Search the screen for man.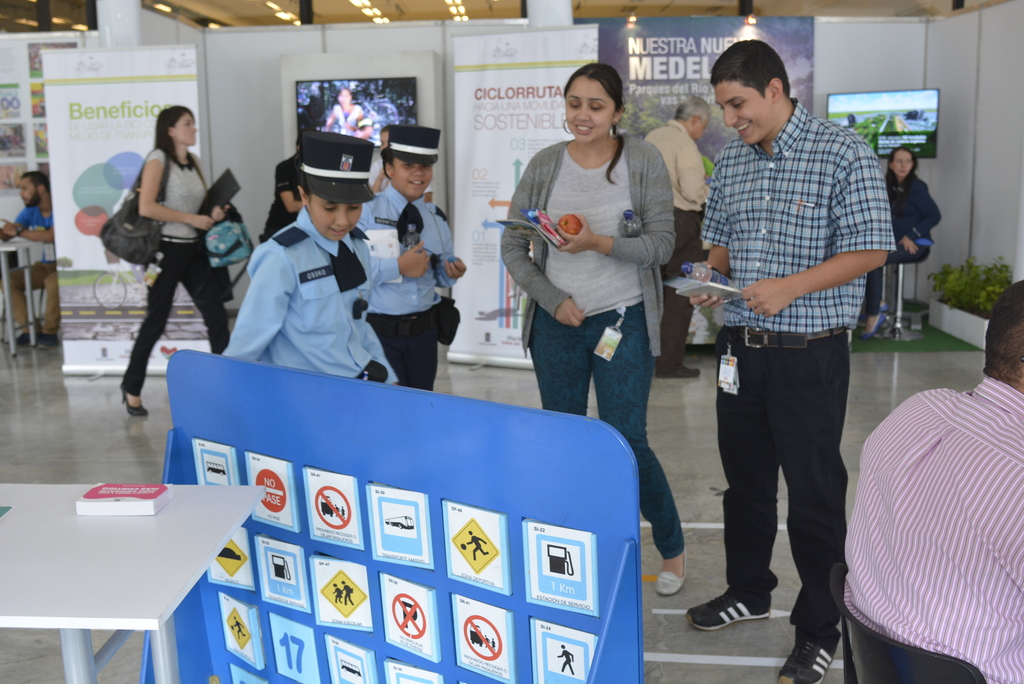
Found at 844:282:1023:683.
